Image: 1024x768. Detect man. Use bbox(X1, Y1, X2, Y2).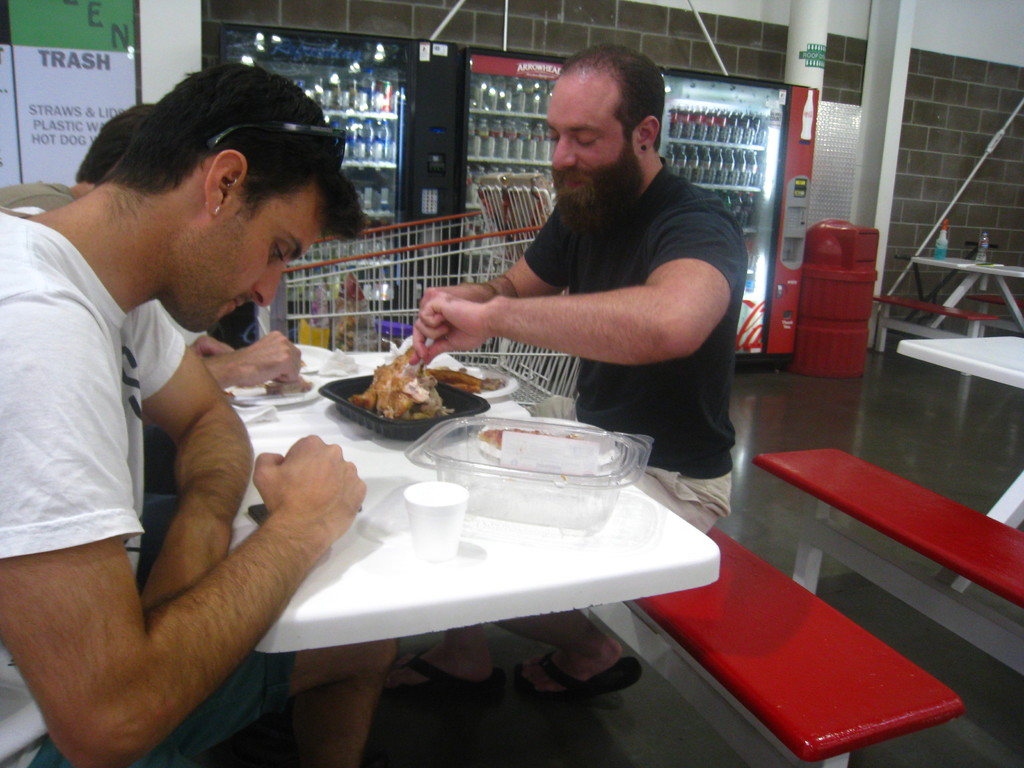
bbox(392, 42, 748, 691).
